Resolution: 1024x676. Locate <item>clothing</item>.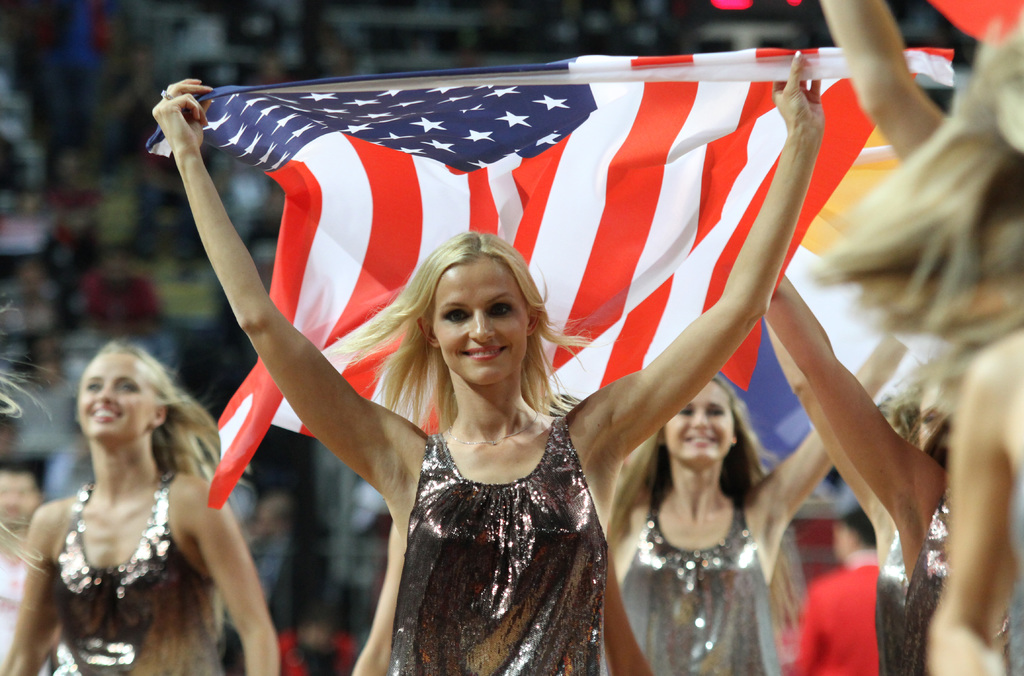
box=[621, 489, 788, 675].
